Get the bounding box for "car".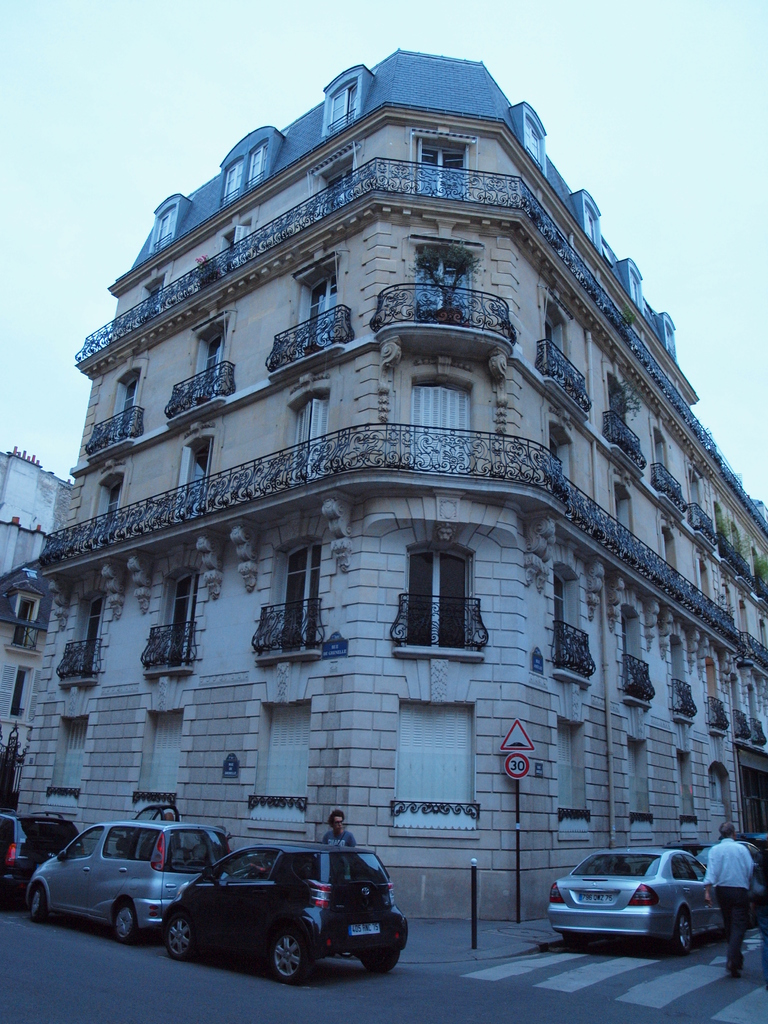
27, 820, 234, 942.
